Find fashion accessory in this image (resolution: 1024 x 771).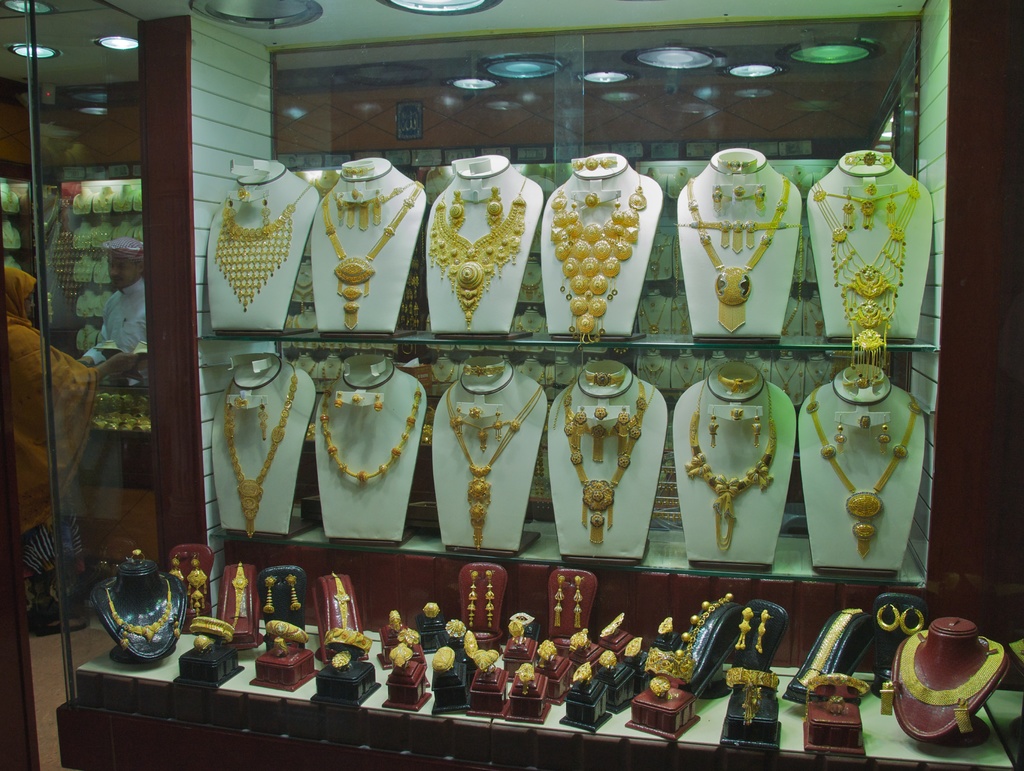
locate(726, 661, 783, 726).
